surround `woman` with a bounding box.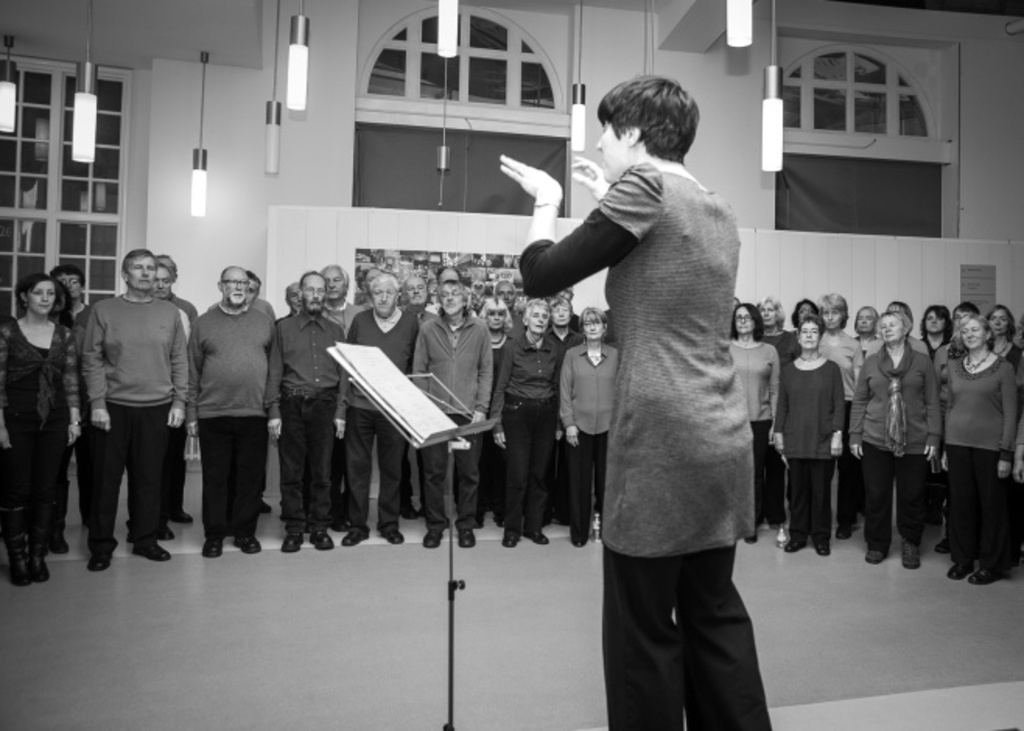
bbox=(812, 291, 864, 546).
